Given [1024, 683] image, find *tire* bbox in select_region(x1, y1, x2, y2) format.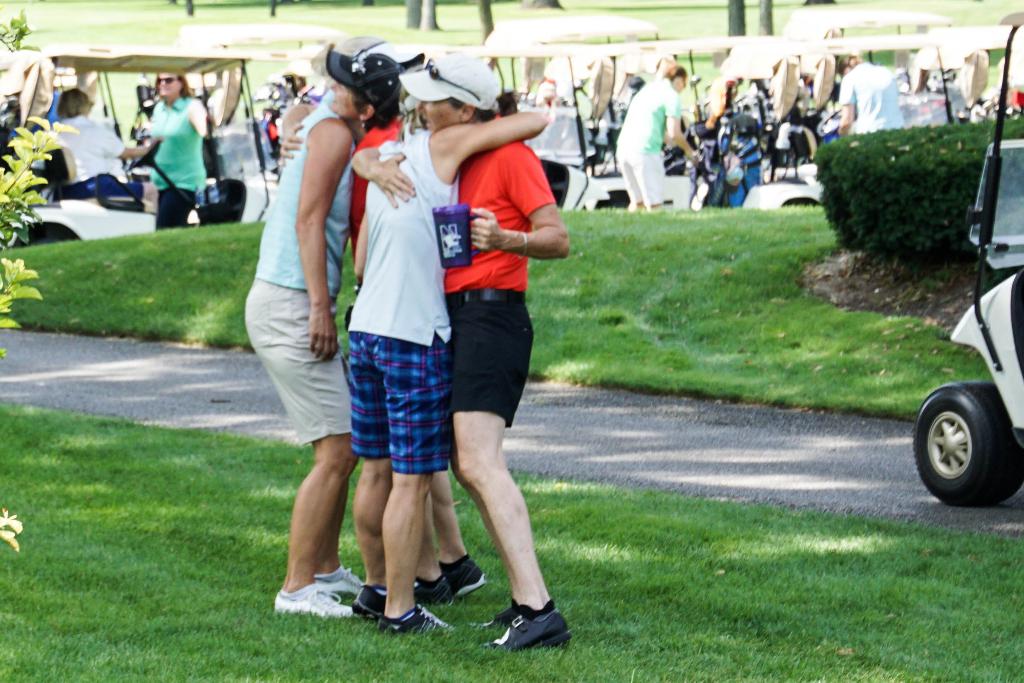
select_region(783, 200, 820, 208).
